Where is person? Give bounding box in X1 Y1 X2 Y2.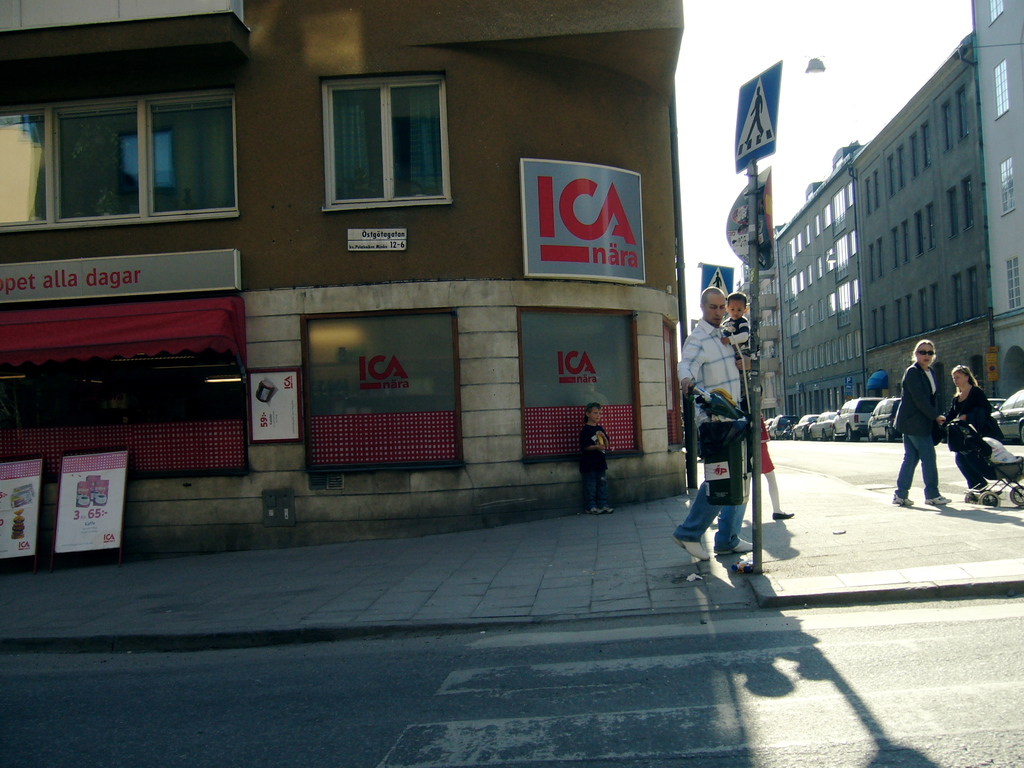
689 269 777 617.
